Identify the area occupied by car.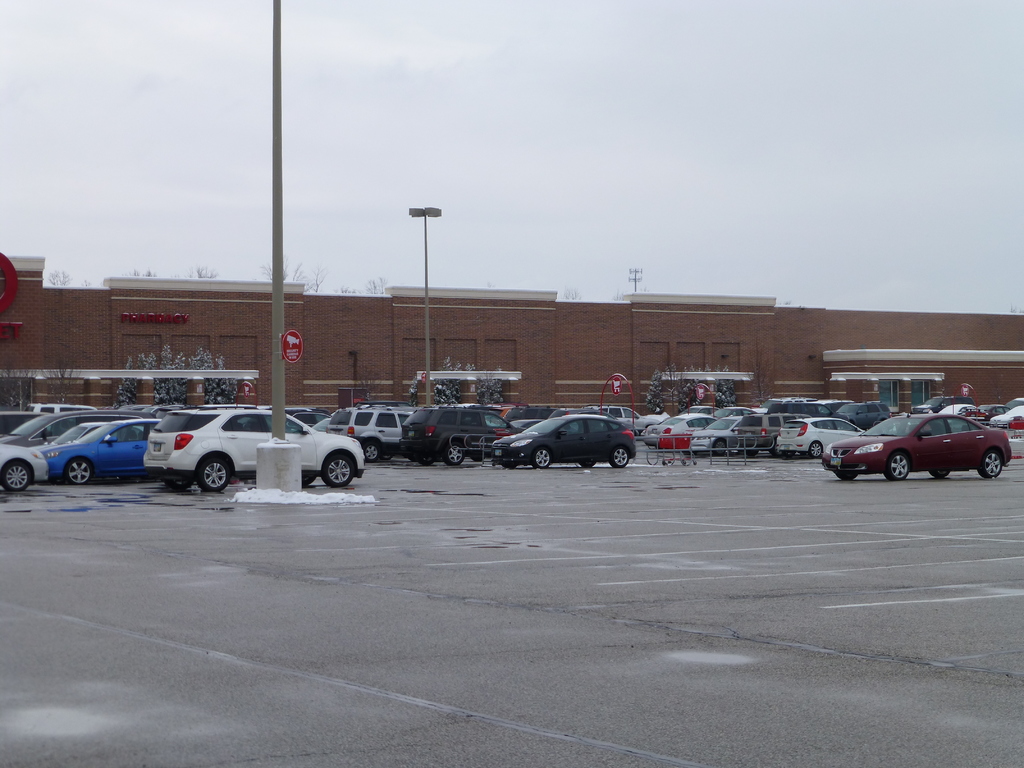
Area: 325:406:410:460.
